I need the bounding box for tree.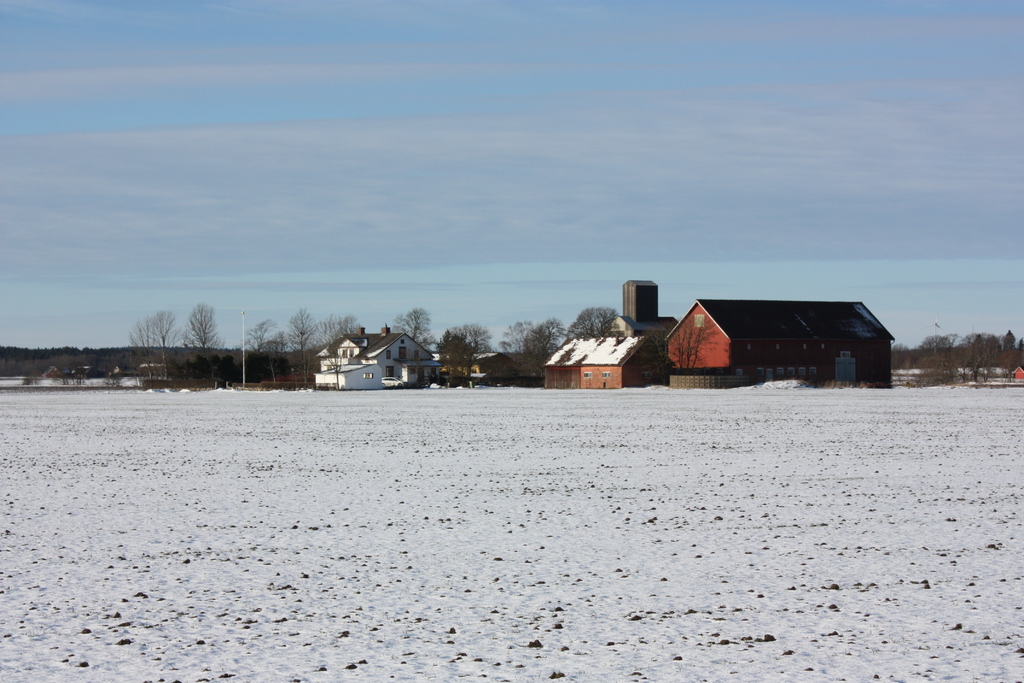
Here it is: crop(954, 333, 1023, 385).
